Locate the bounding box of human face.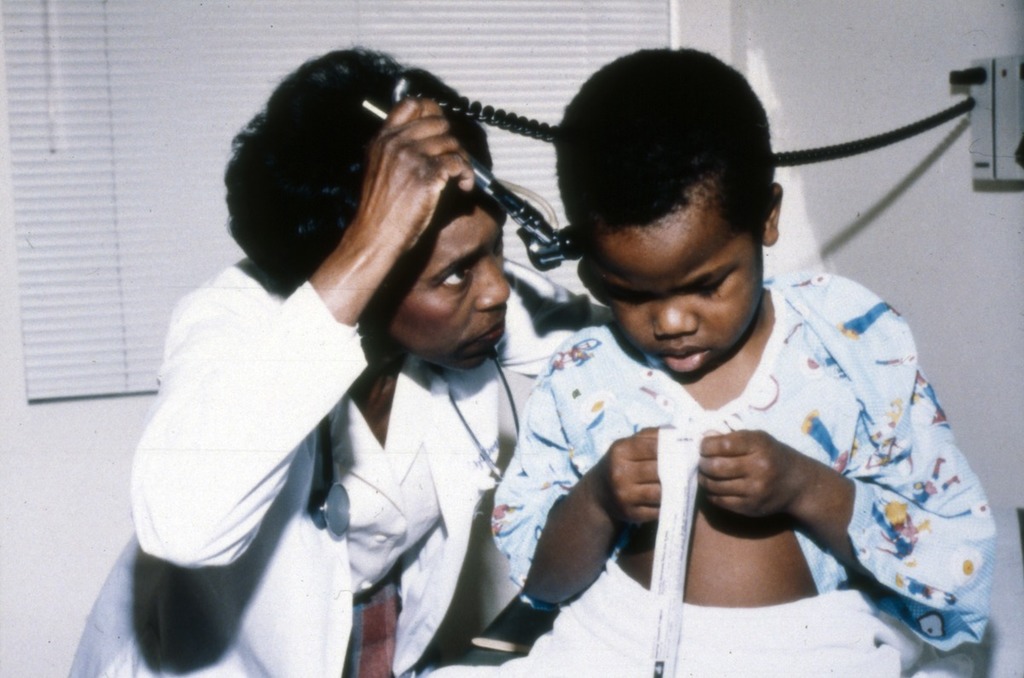
Bounding box: select_region(381, 188, 510, 372).
